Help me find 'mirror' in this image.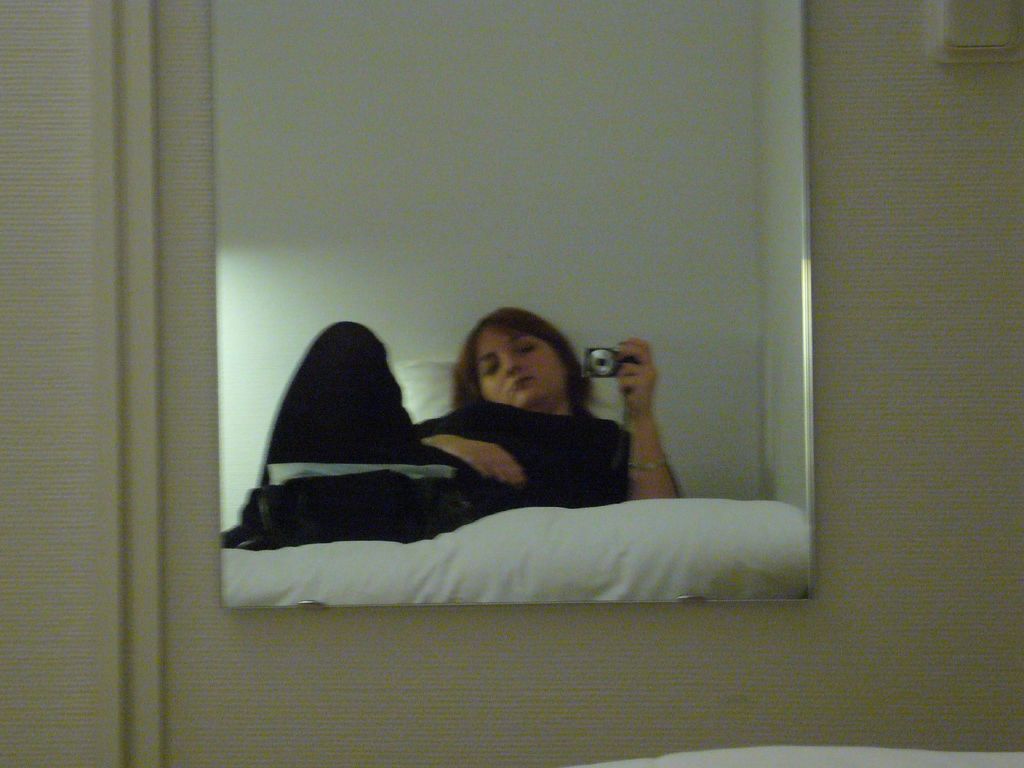
Found it: <bbox>208, 0, 817, 607</bbox>.
